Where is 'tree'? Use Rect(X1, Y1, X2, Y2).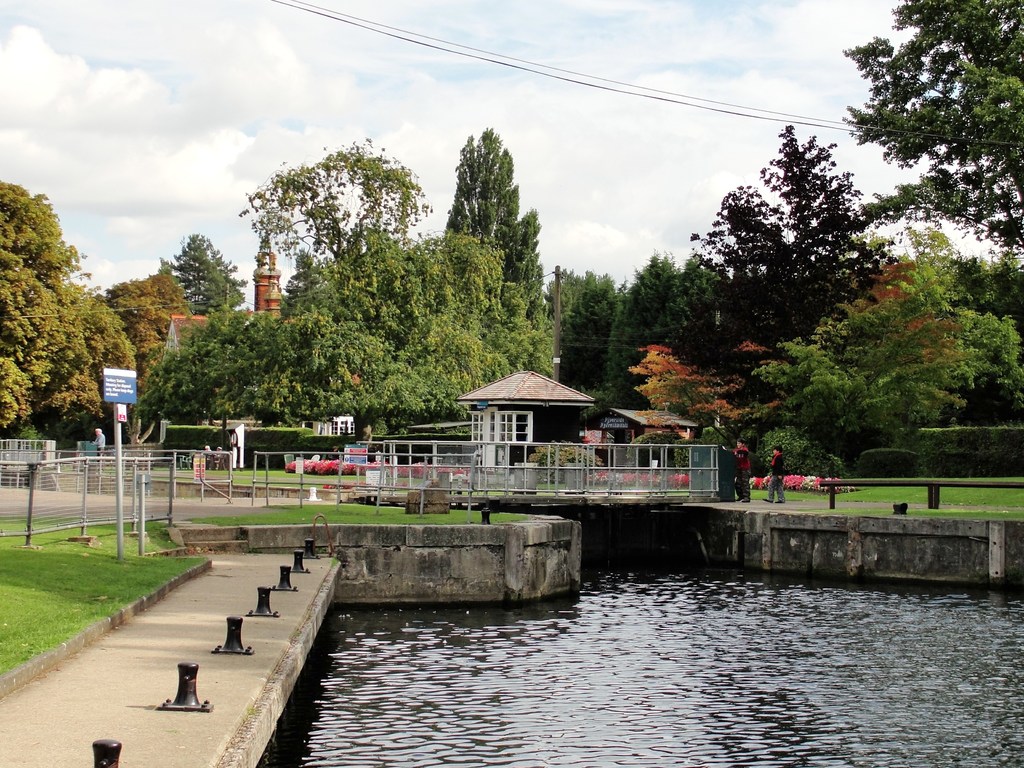
Rect(104, 273, 195, 406).
